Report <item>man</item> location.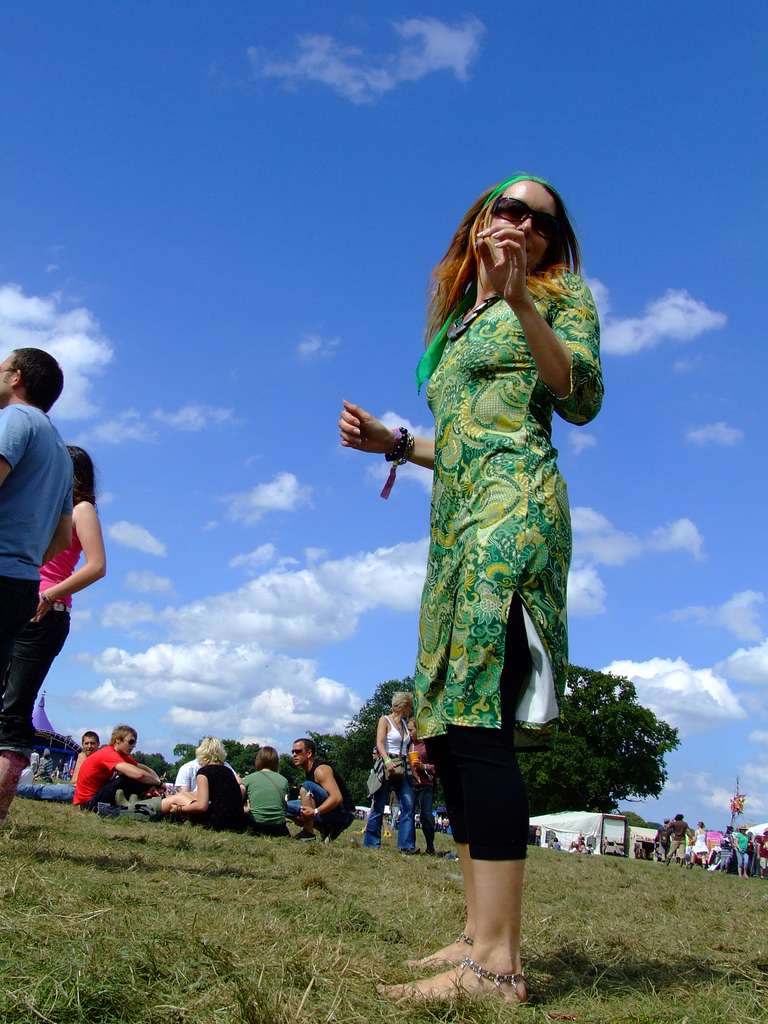
Report: box=[0, 344, 61, 684].
